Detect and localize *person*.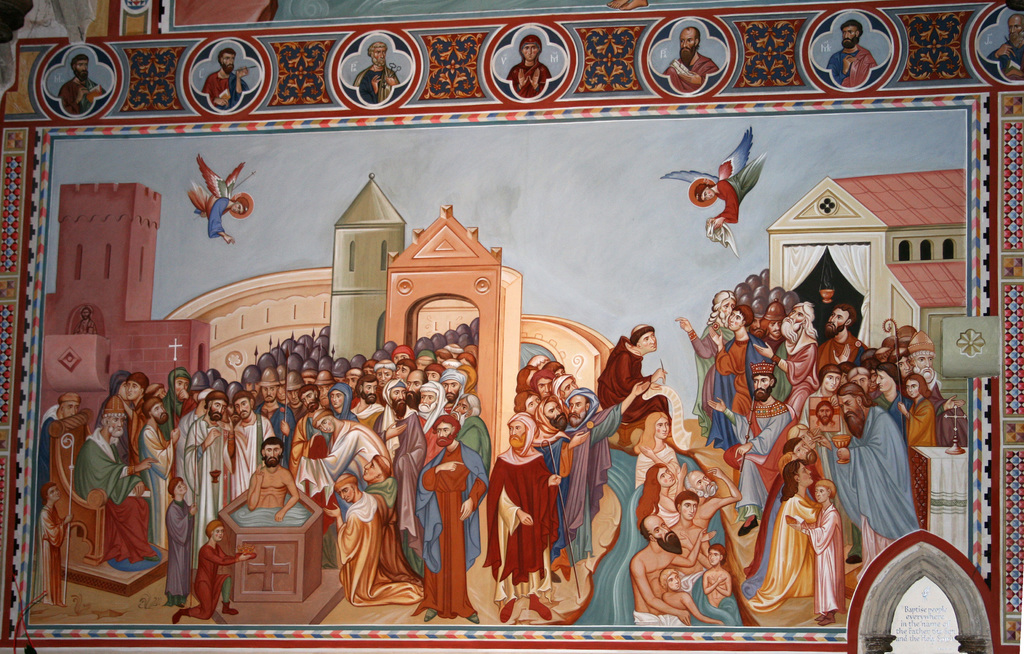
Localized at locate(829, 19, 879, 88).
